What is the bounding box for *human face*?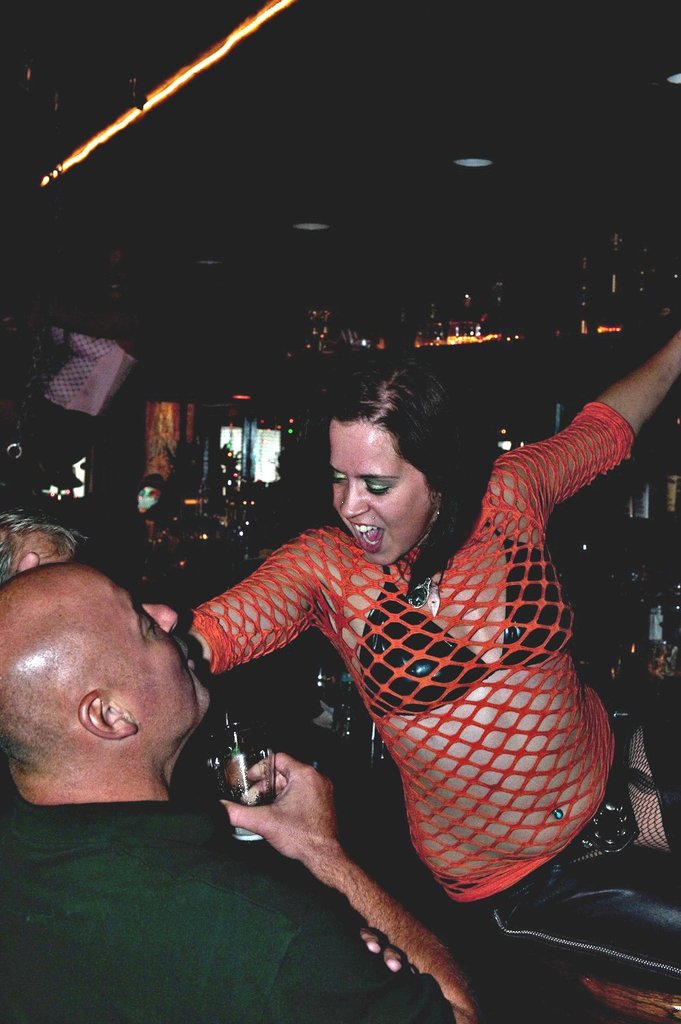
box(102, 578, 214, 729).
